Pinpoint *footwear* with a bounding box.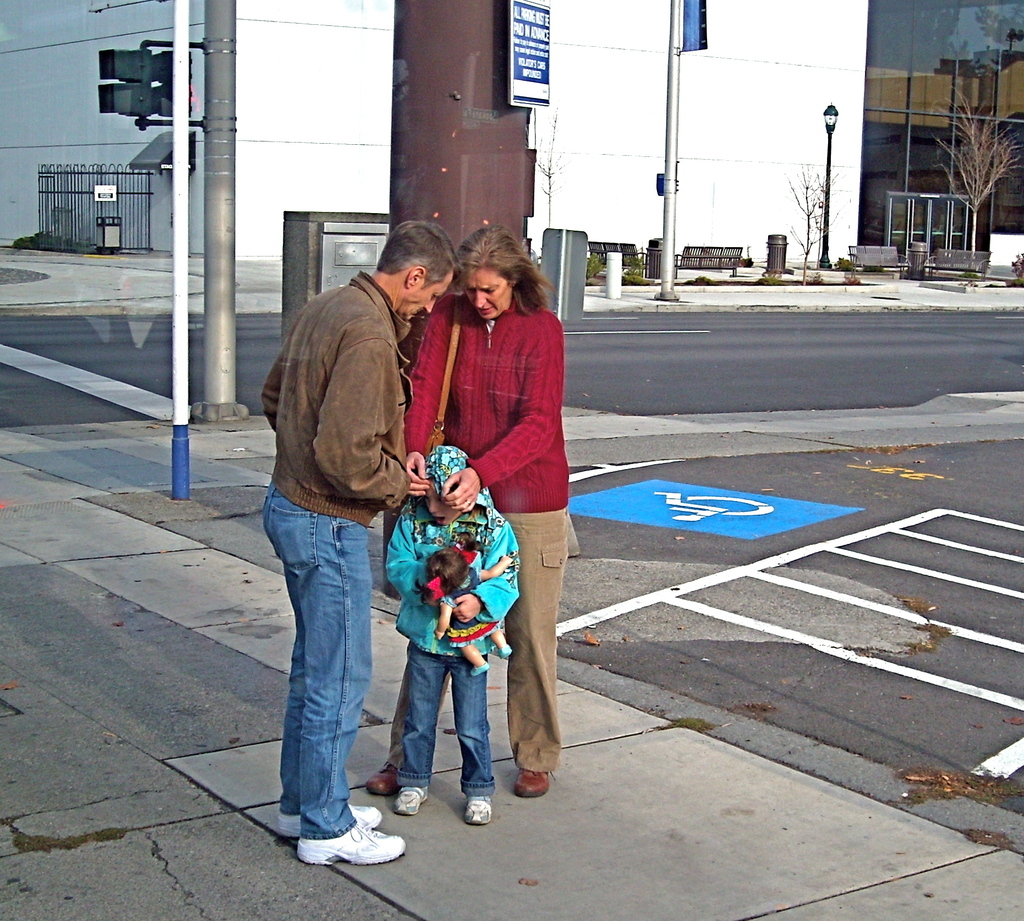
<box>396,783,430,815</box>.
